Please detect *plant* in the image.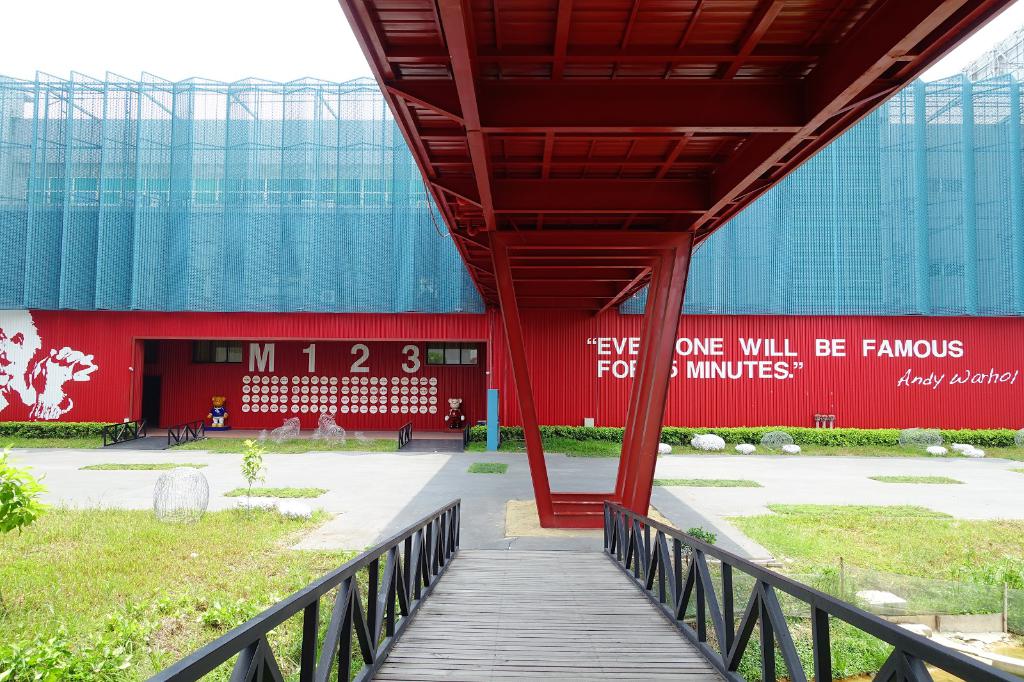
rect(649, 475, 761, 486).
